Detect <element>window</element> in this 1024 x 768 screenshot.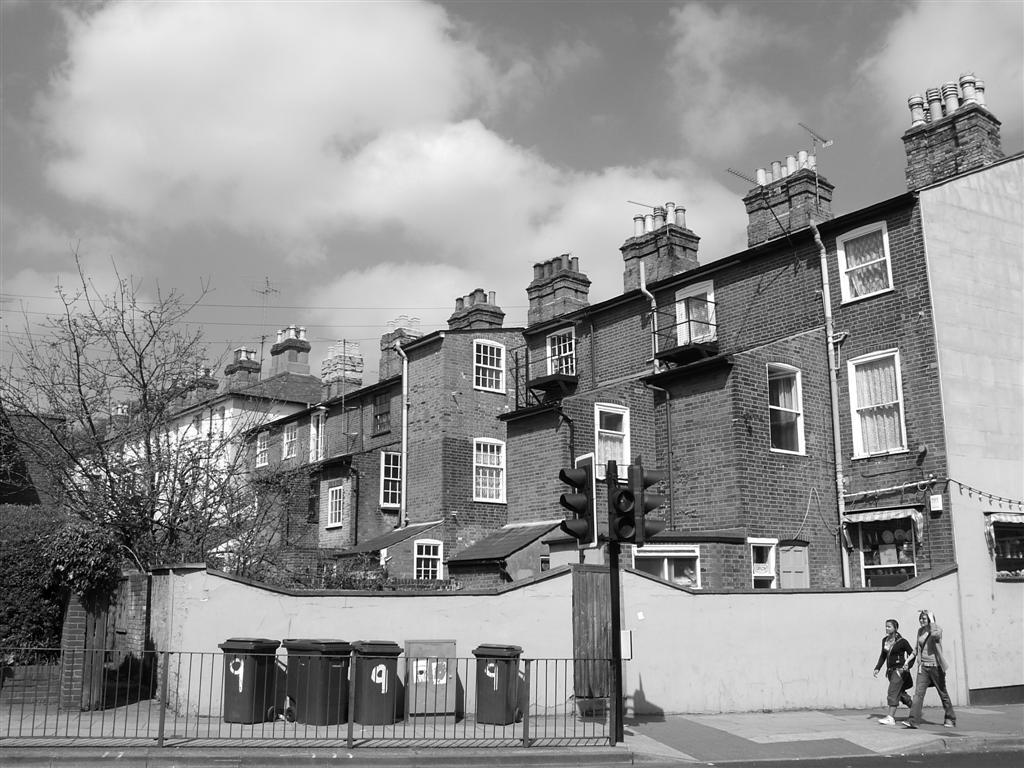
Detection: (left=588, top=402, right=630, bottom=483).
